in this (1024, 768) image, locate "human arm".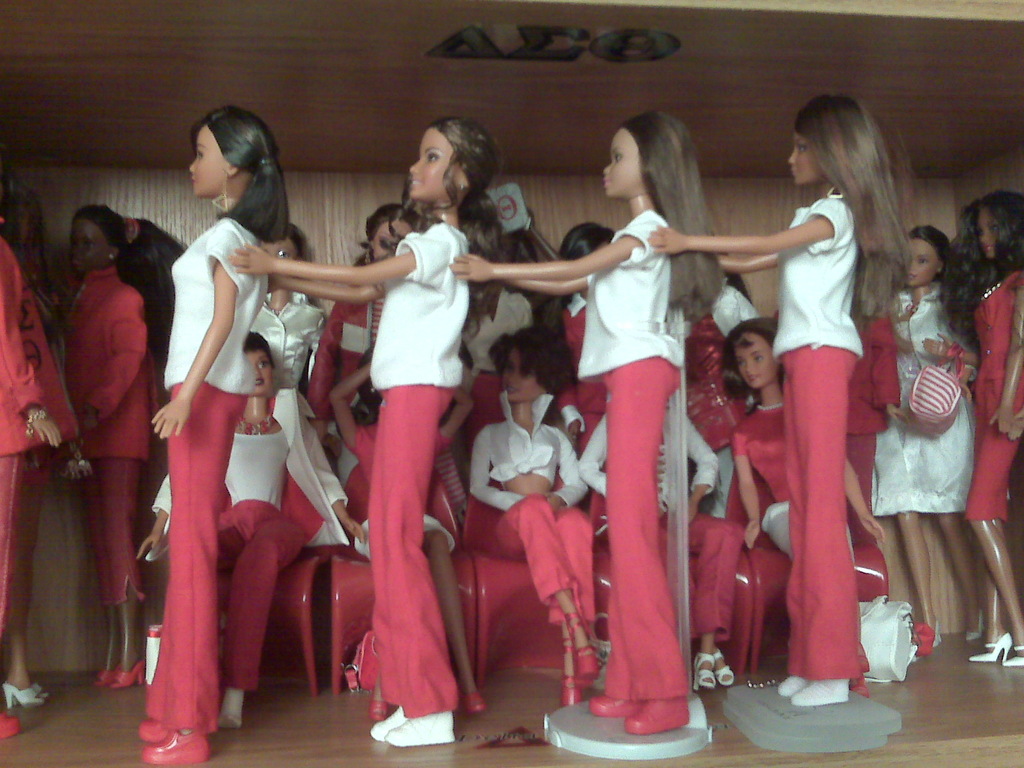
Bounding box: (131, 450, 173, 561).
